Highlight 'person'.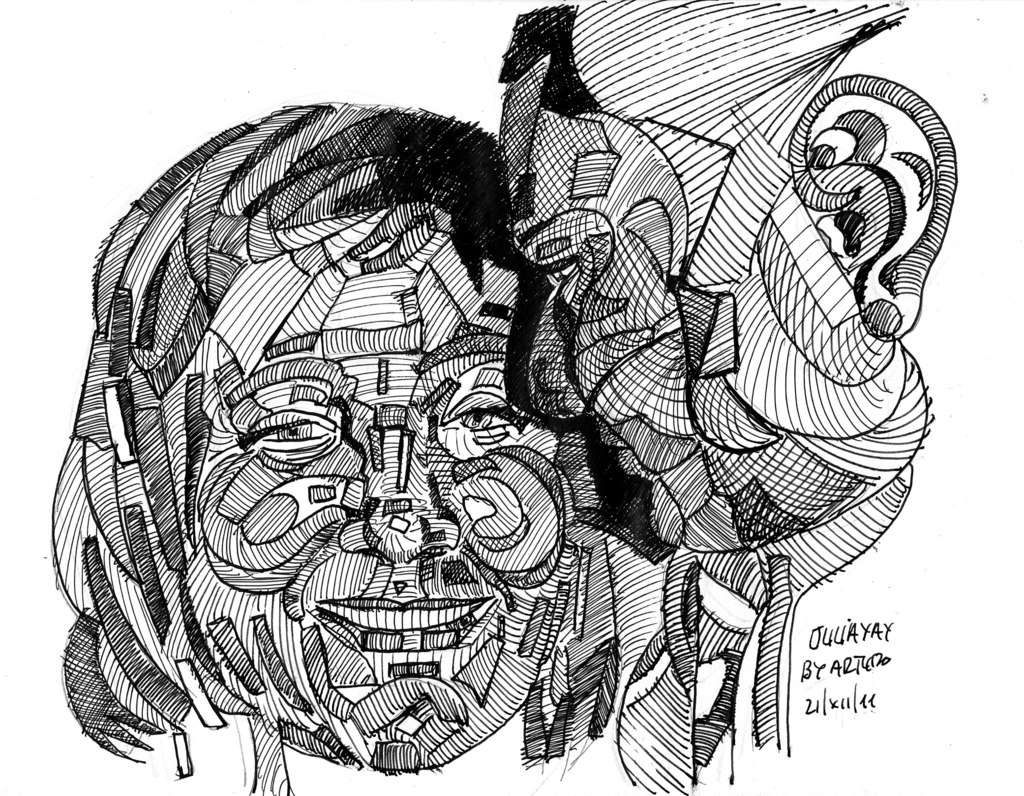
Highlighted region: x1=48, y1=0, x2=918, y2=795.
